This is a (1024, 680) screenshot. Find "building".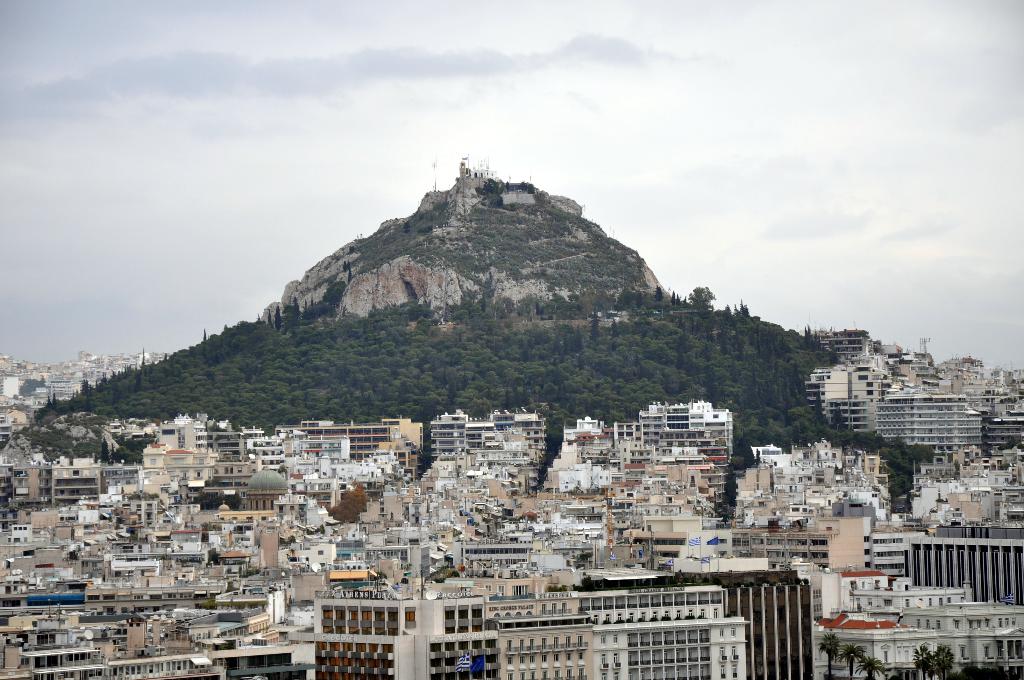
Bounding box: [left=820, top=611, right=938, bottom=679].
